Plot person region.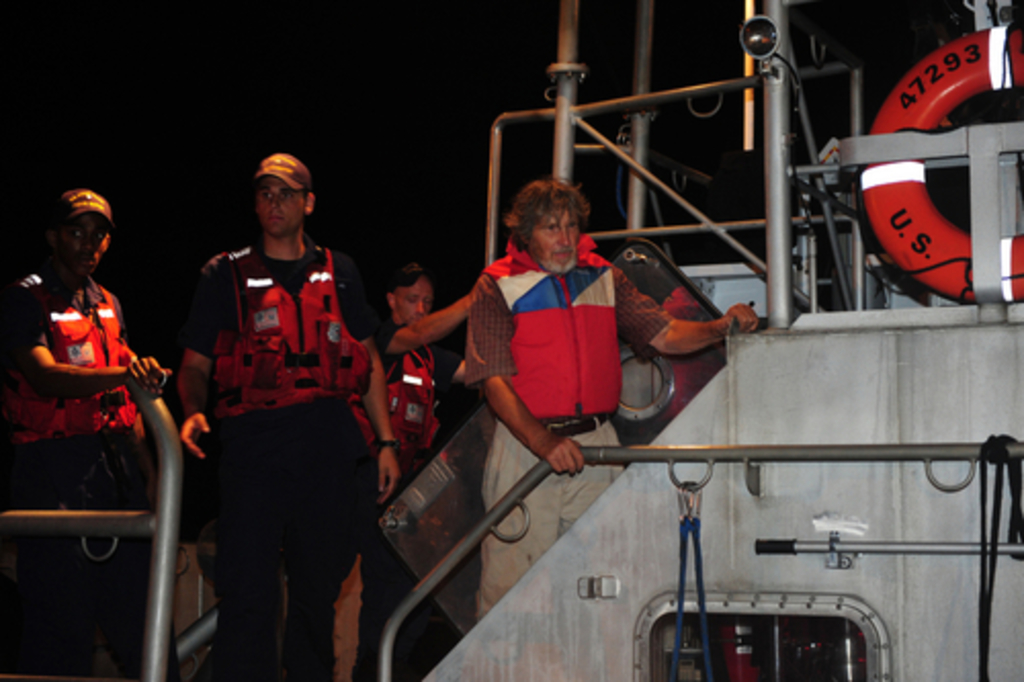
Plotted at [left=463, top=180, right=762, bottom=623].
